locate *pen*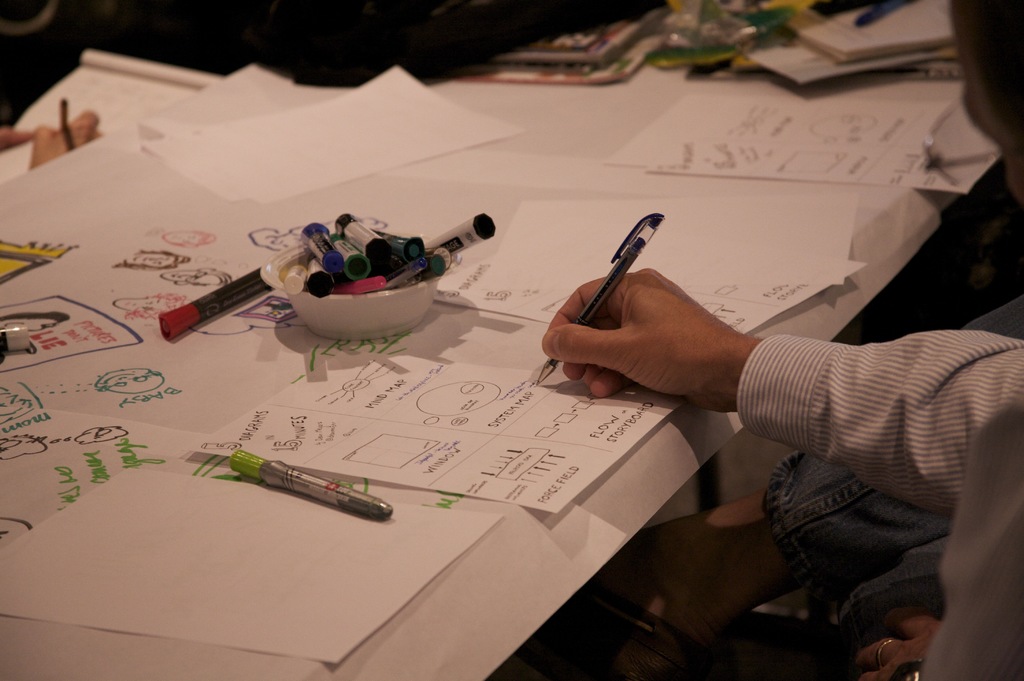
BBox(51, 90, 73, 147)
